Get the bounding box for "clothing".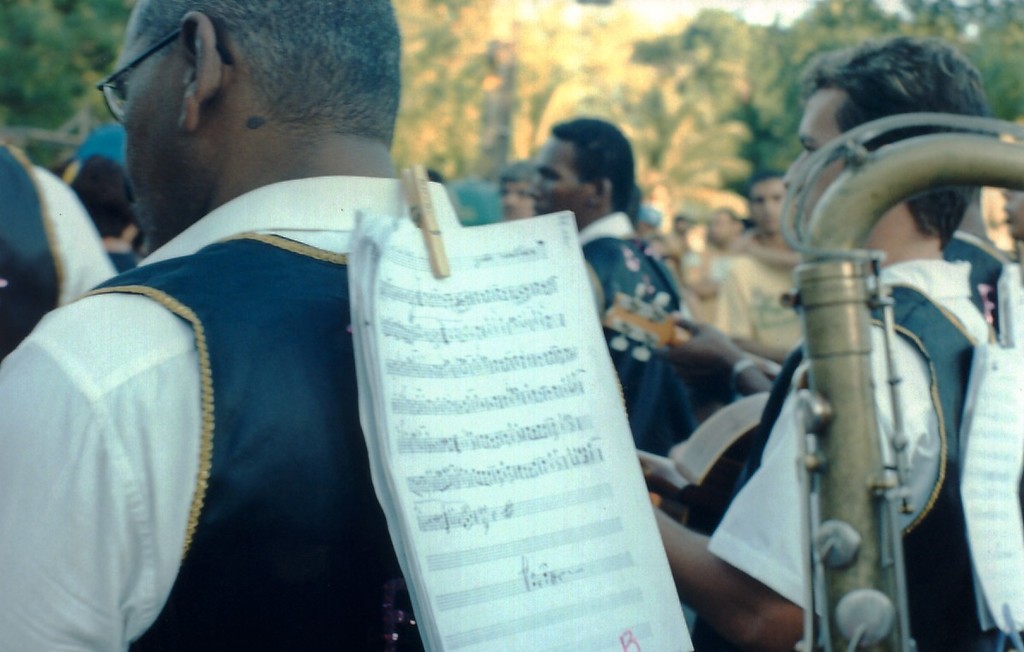
detection(713, 250, 1003, 651).
